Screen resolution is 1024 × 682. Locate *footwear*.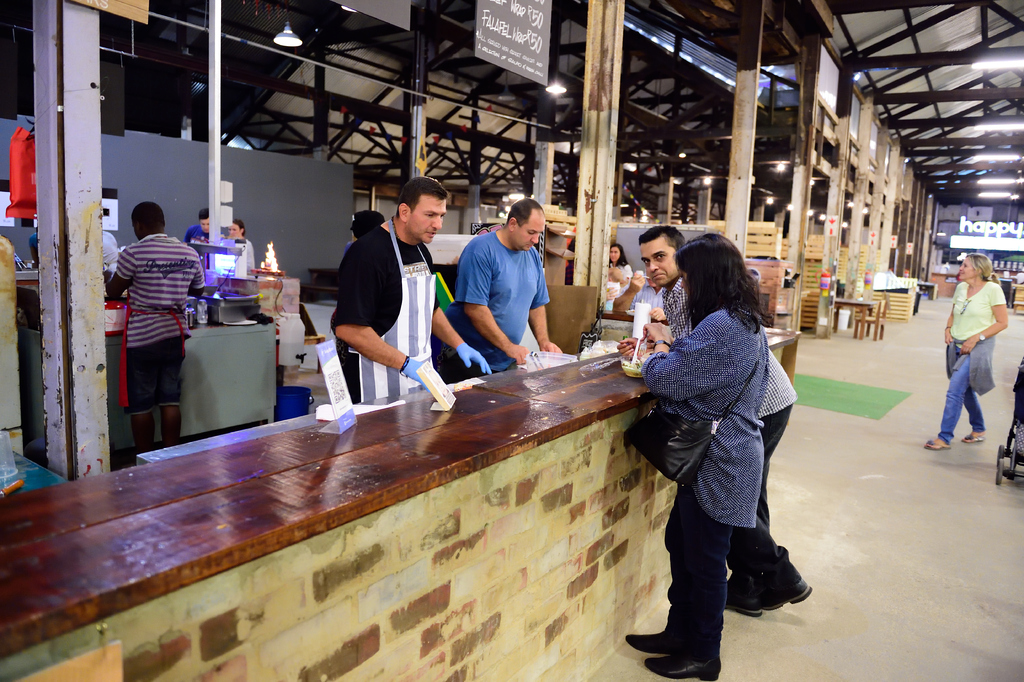
left=717, top=590, right=767, bottom=615.
